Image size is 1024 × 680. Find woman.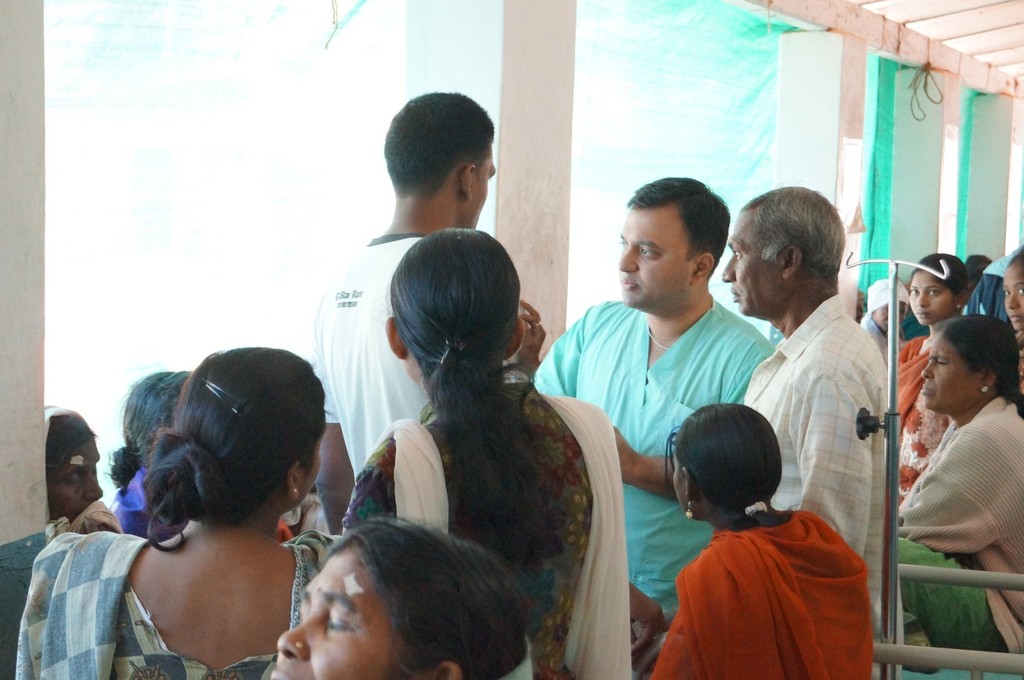
[x1=17, y1=329, x2=362, y2=679].
